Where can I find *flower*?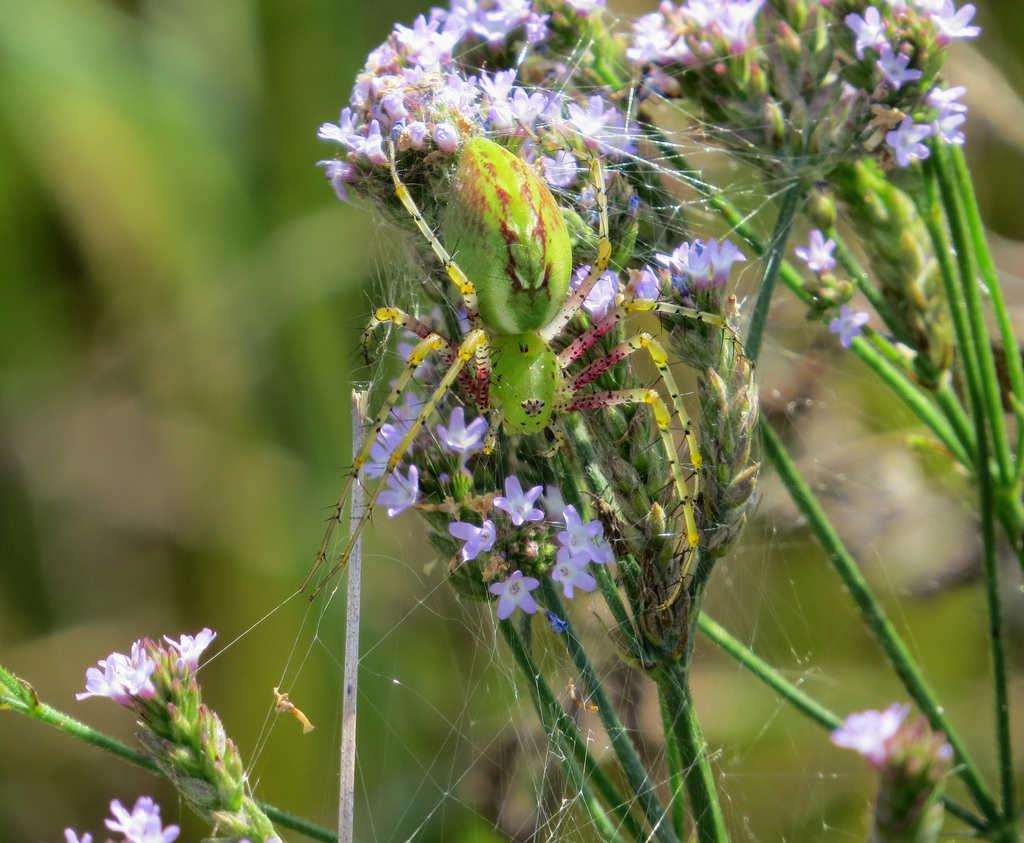
You can find it at bbox=[925, 90, 968, 118].
